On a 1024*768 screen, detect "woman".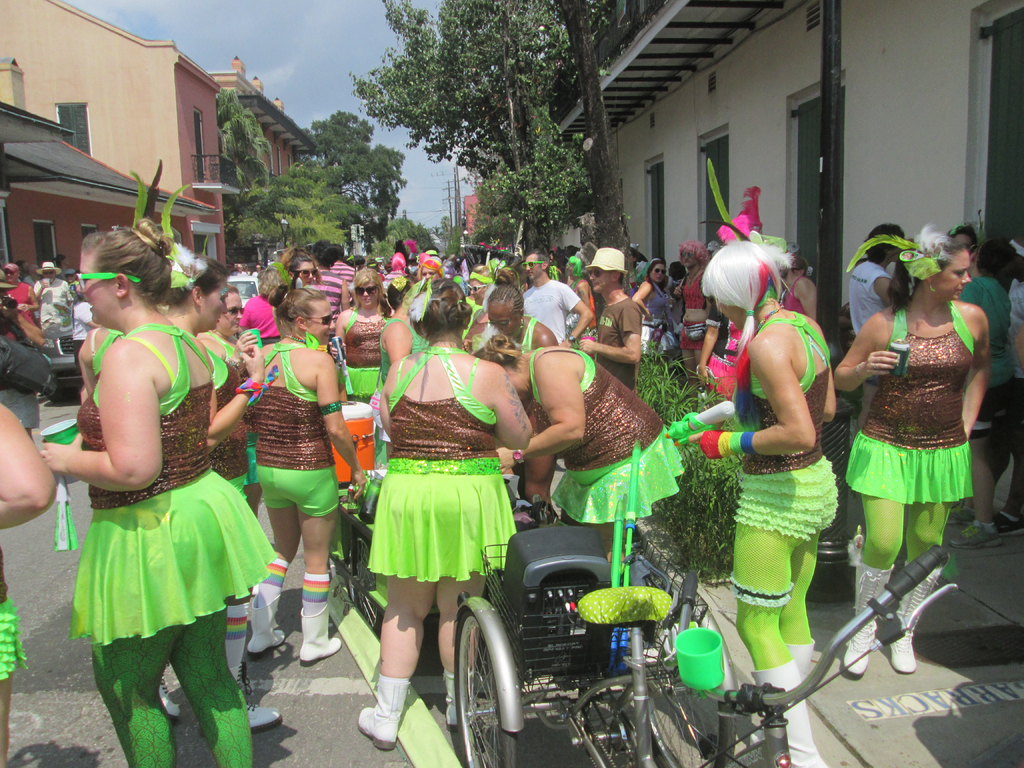
l=691, t=244, r=843, b=767.
